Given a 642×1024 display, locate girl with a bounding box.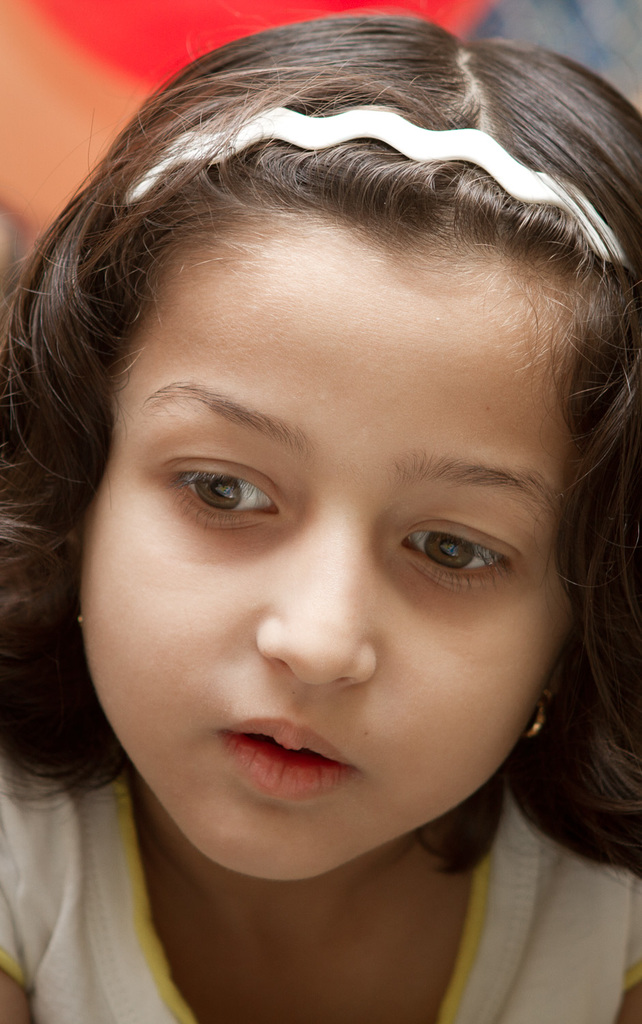
Located: <bbox>0, 16, 641, 1023</bbox>.
